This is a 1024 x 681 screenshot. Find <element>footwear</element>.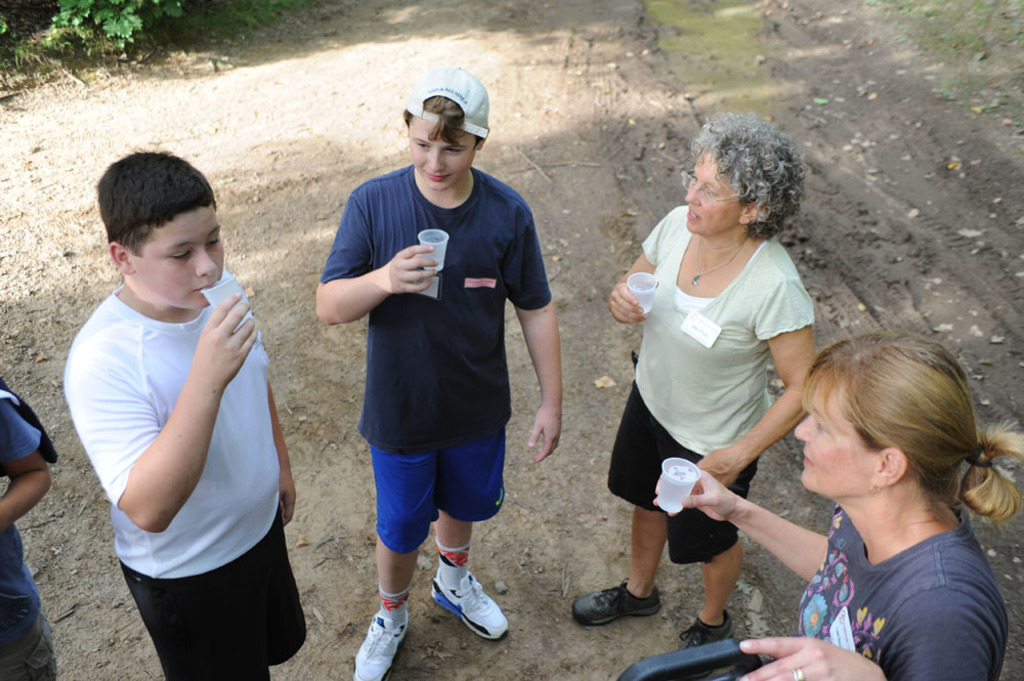
Bounding box: <bbox>348, 609, 411, 680</bbox>.
